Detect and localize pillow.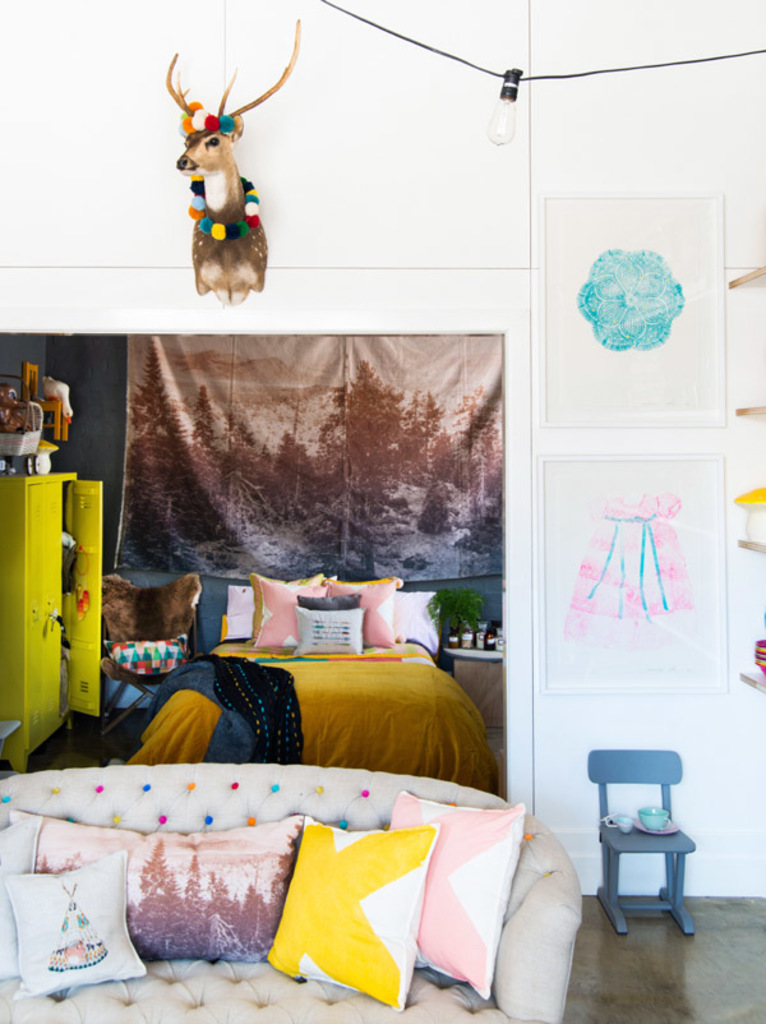
Localized at x1=5 y1=836 x2=157 y2=1006.
